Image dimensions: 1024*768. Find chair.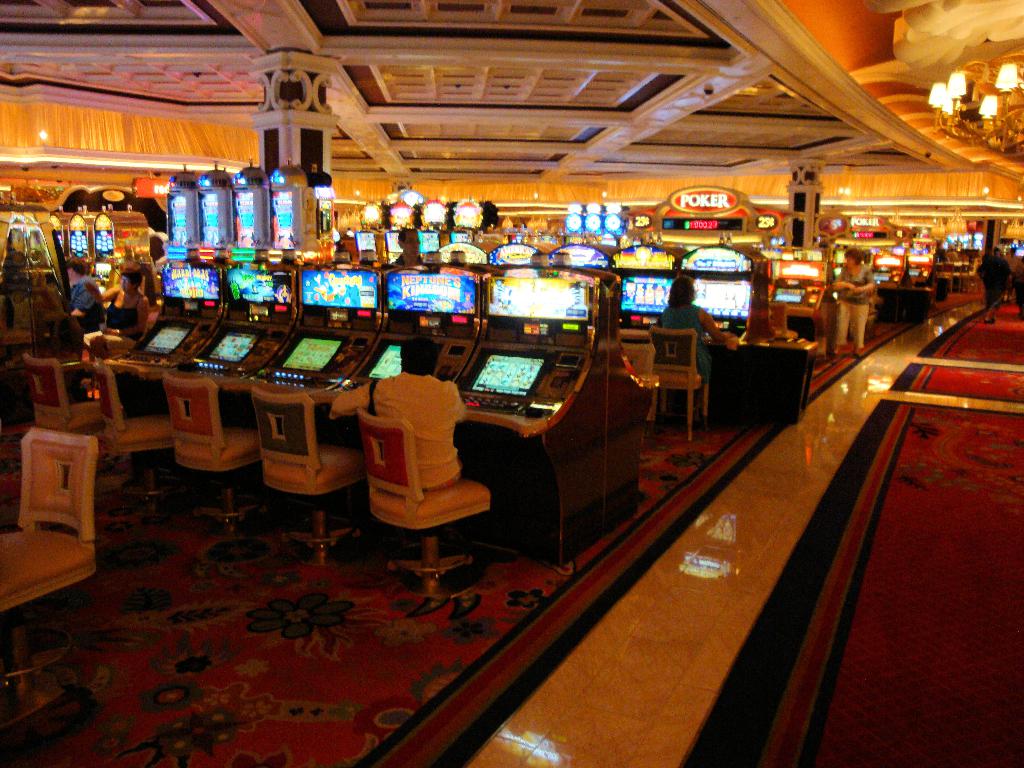
237 380 362 580.
